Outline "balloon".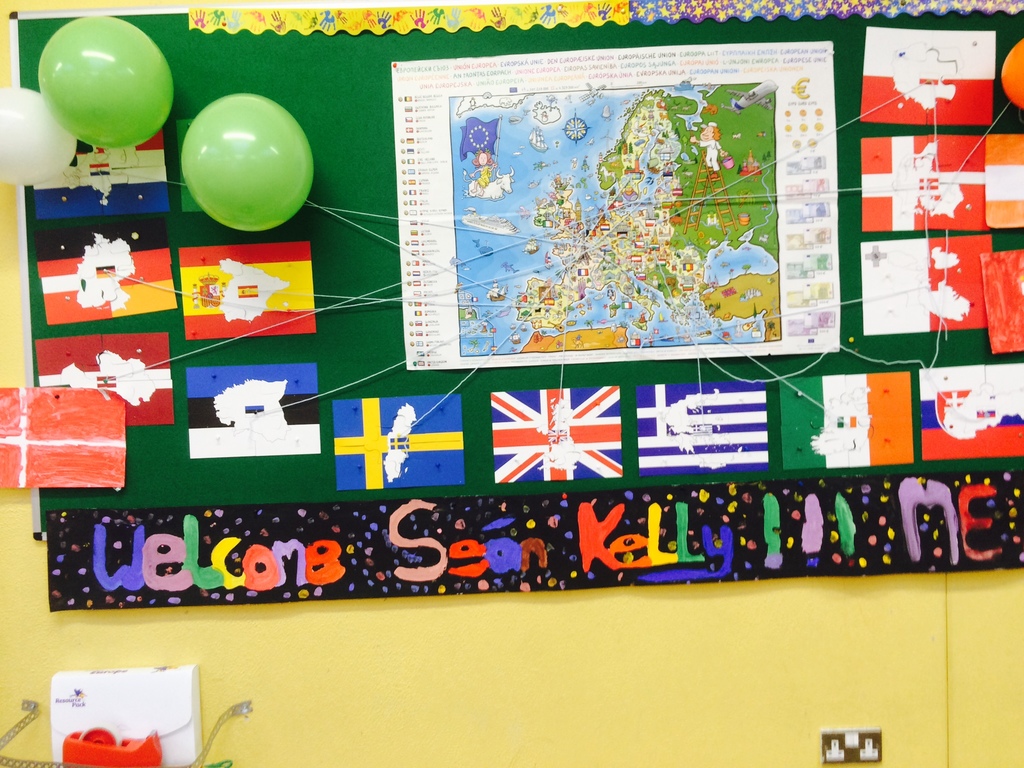
Outline: crop(38, 15, 177, 147).
